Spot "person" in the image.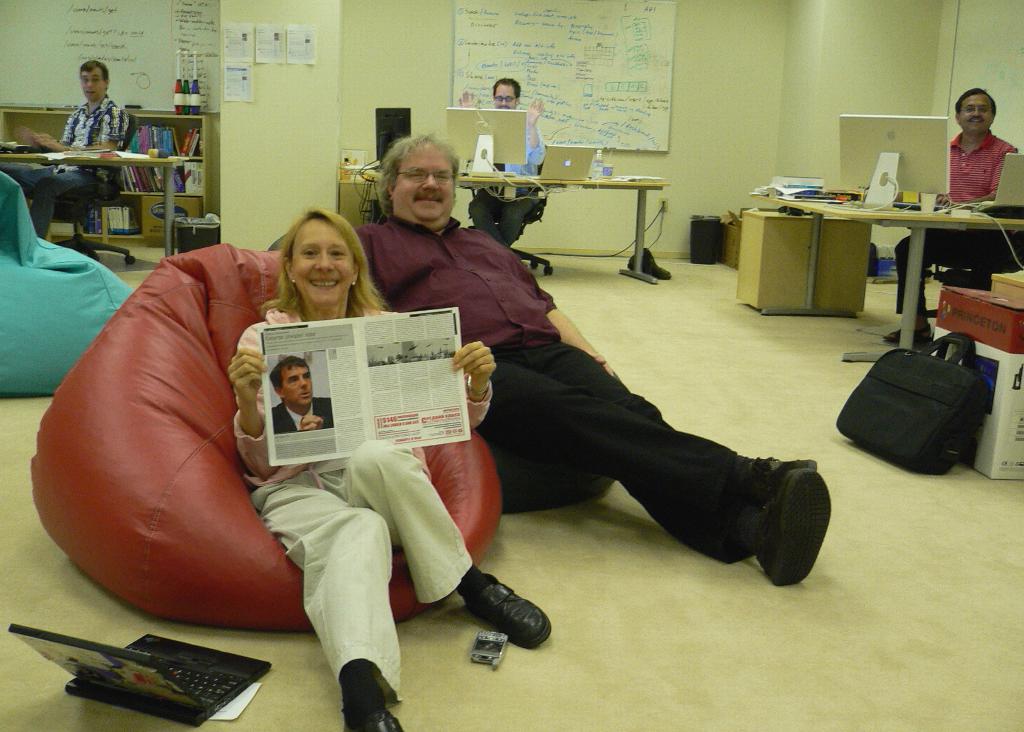
"person" found at [left=351, top=135, right=833, bottom=580].
